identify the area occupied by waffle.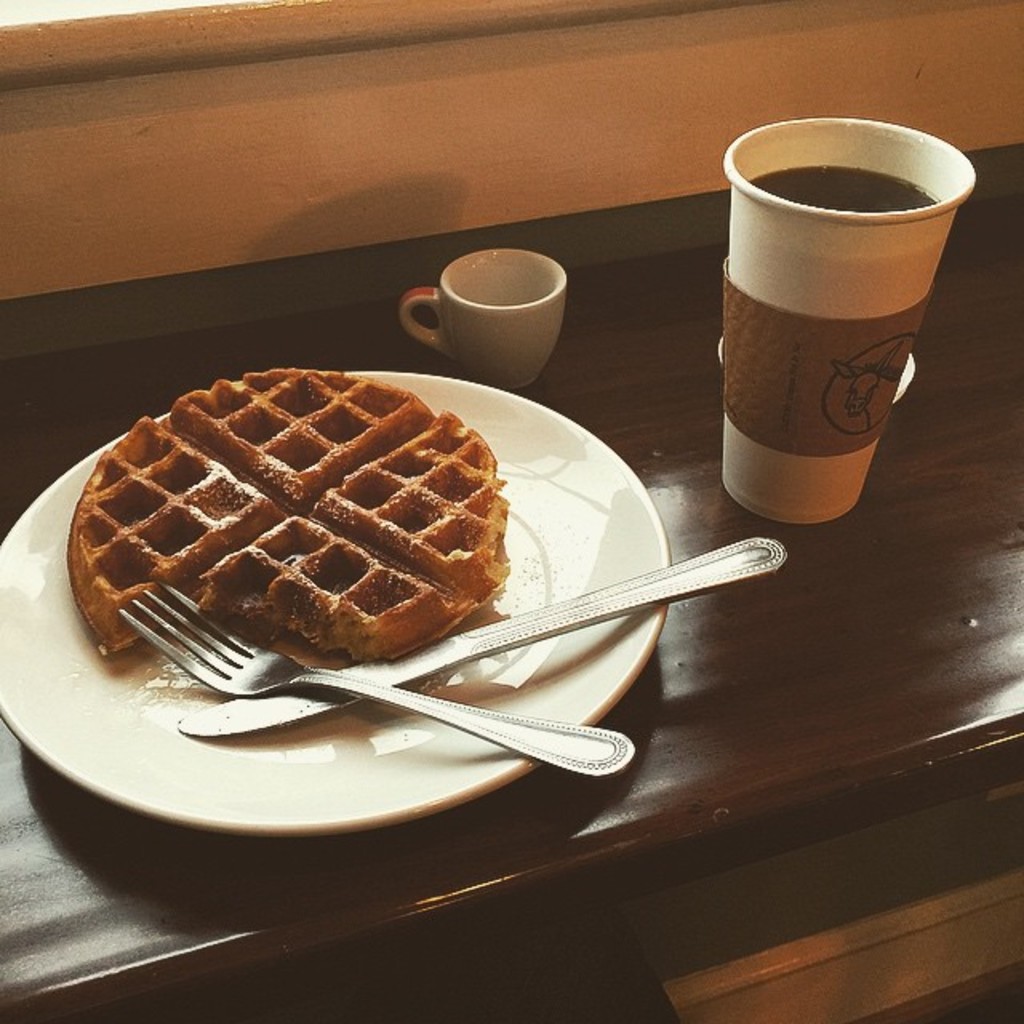
Area: 59 358 504 664.
